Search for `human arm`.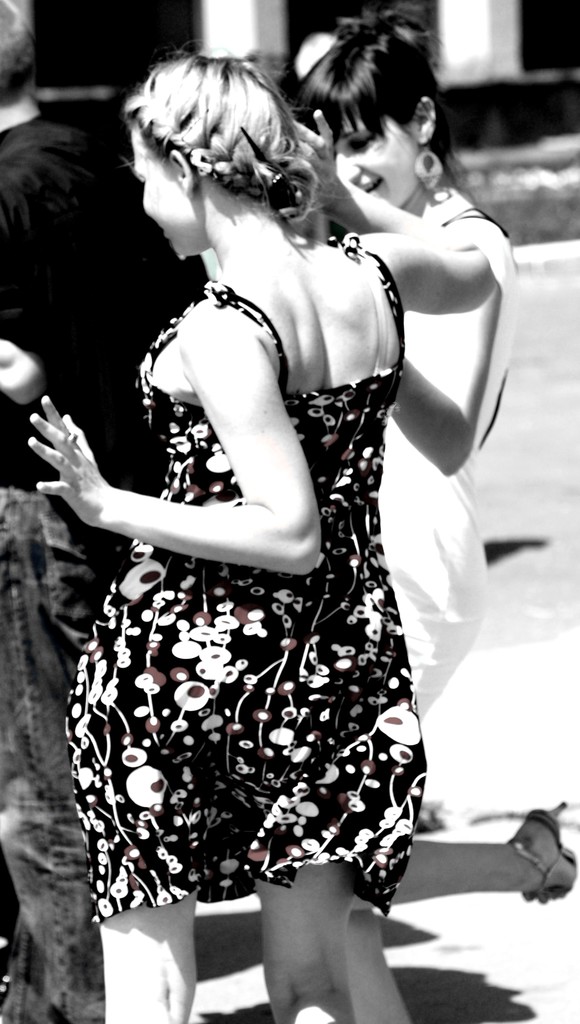
Found at locate(269, 97, 495, 337).
